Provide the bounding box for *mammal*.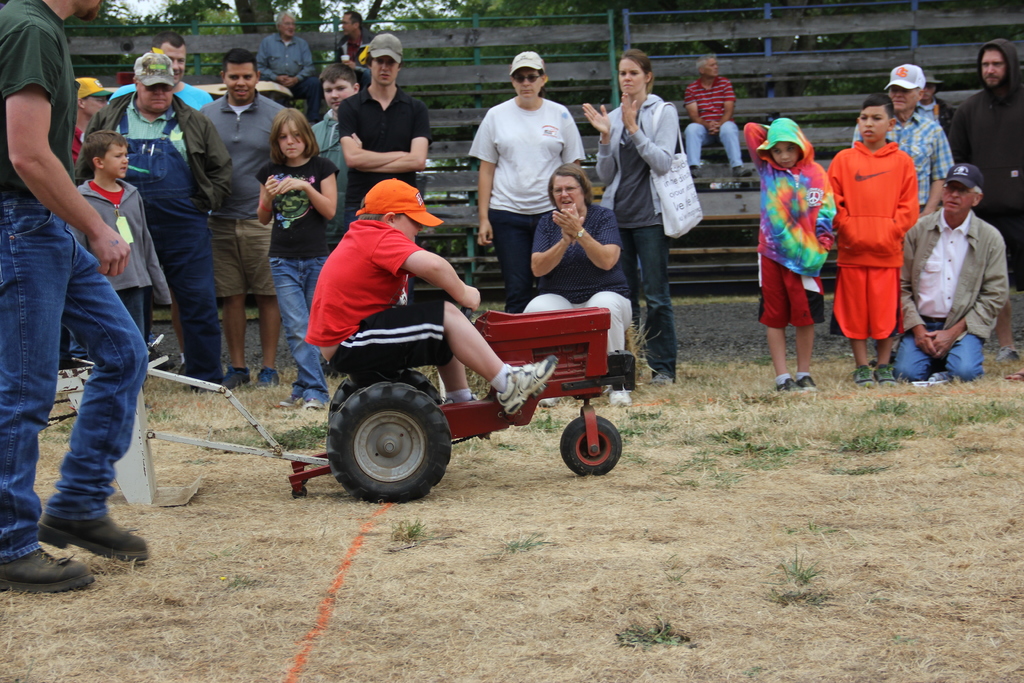
(left=743, top=115, right=840, bottom=390).
